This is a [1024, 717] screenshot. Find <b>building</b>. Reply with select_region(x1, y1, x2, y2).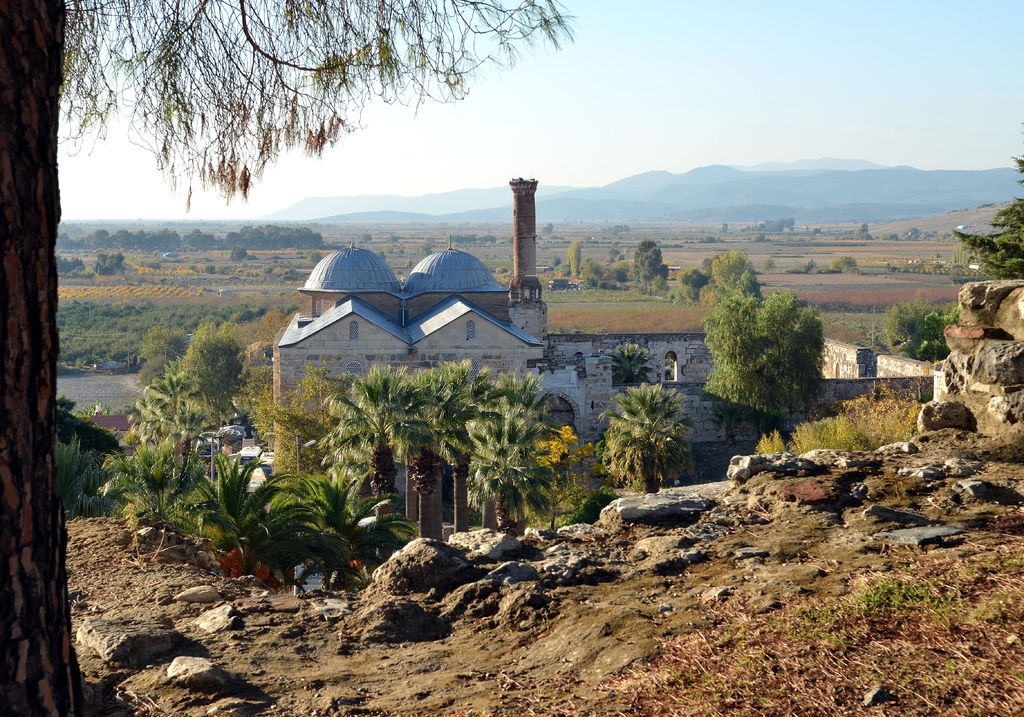
select_region(269, 181, 774, 509).
